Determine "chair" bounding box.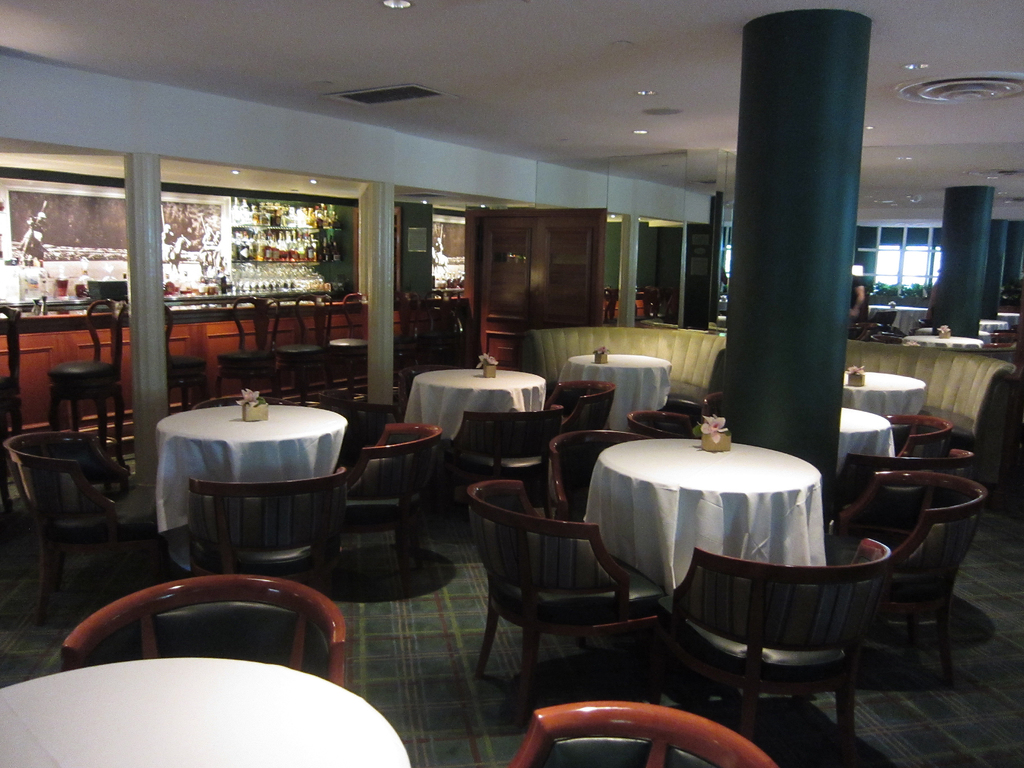
Determined: 422/291/455/371.
